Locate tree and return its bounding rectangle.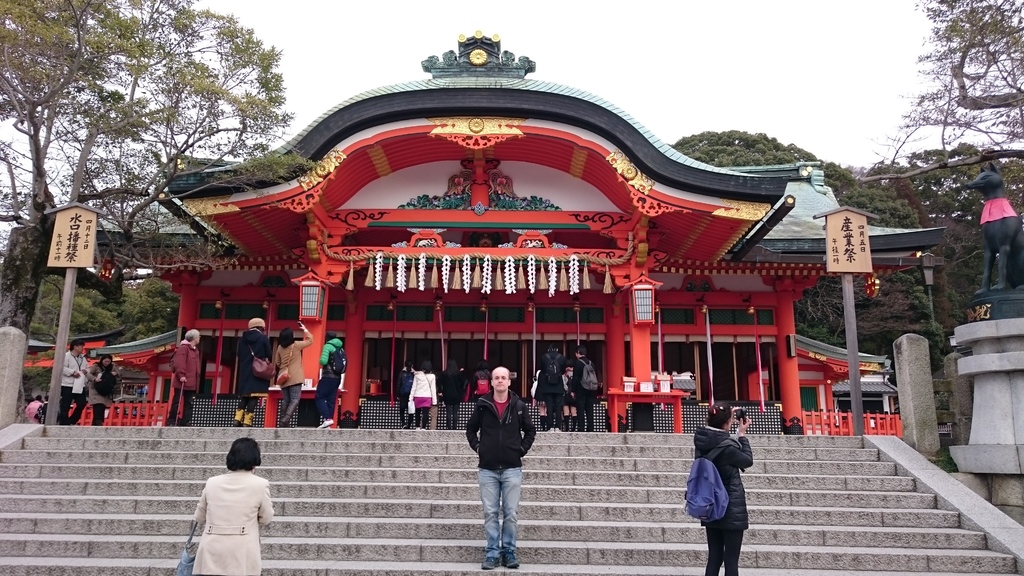
Rect(0, 0, 320, 333).
